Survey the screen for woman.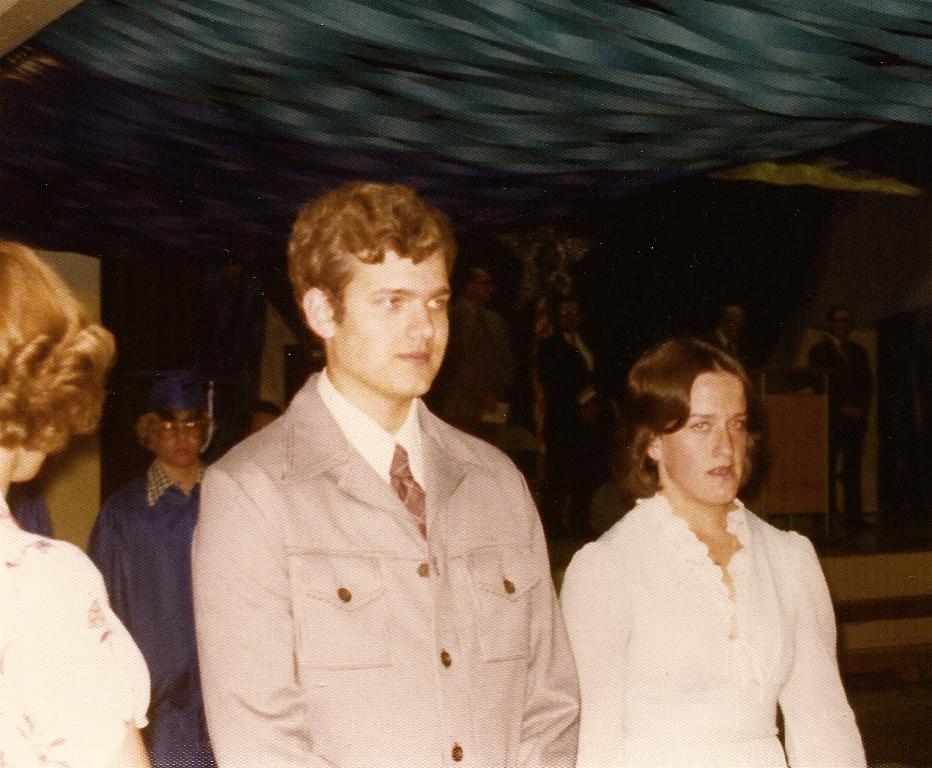
Survey found: (0, 228, 153, 767).
